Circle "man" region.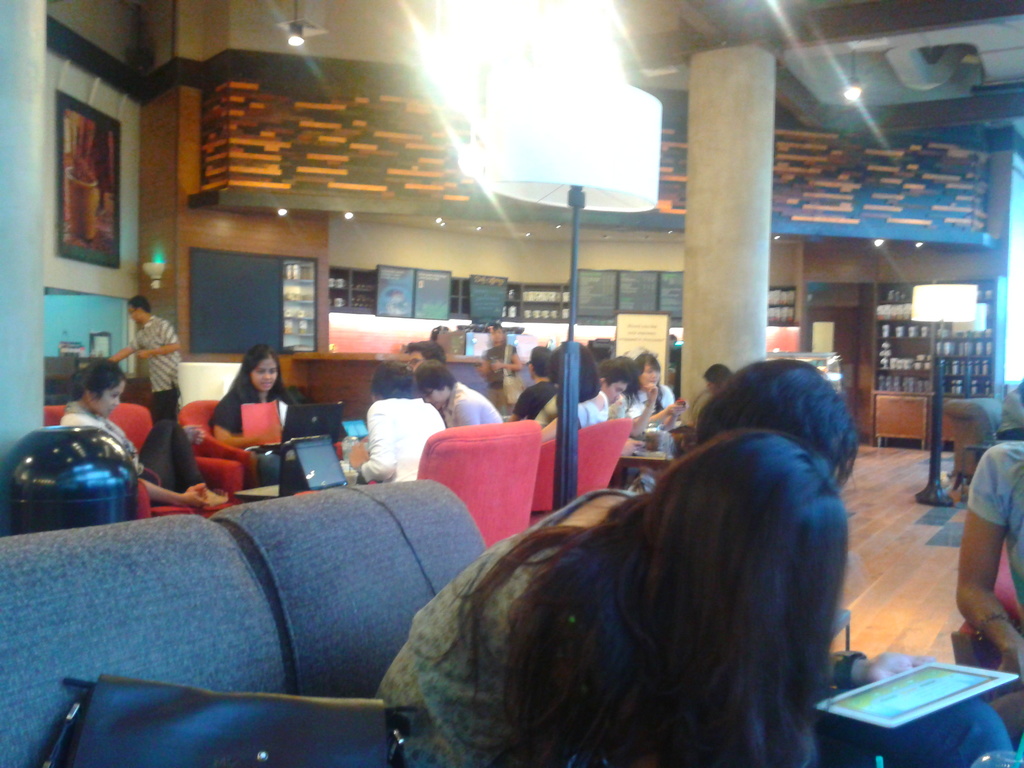
Region: bbox=(510, 343, 552, 424).
